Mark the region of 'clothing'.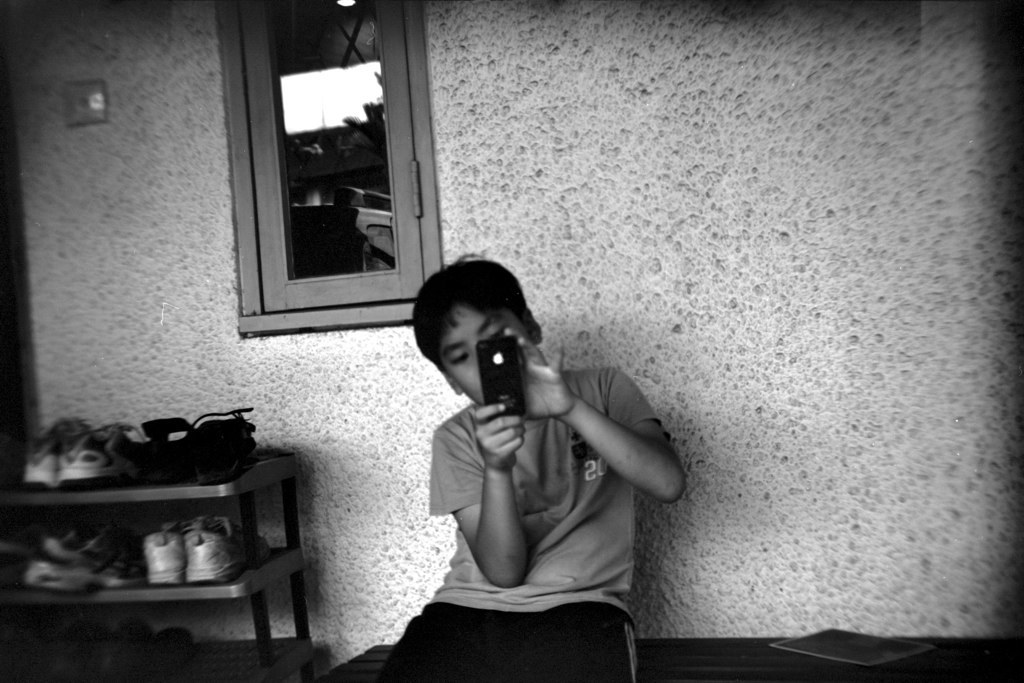
Region: [x1=399, y1=325, x2=683, y2=642].
